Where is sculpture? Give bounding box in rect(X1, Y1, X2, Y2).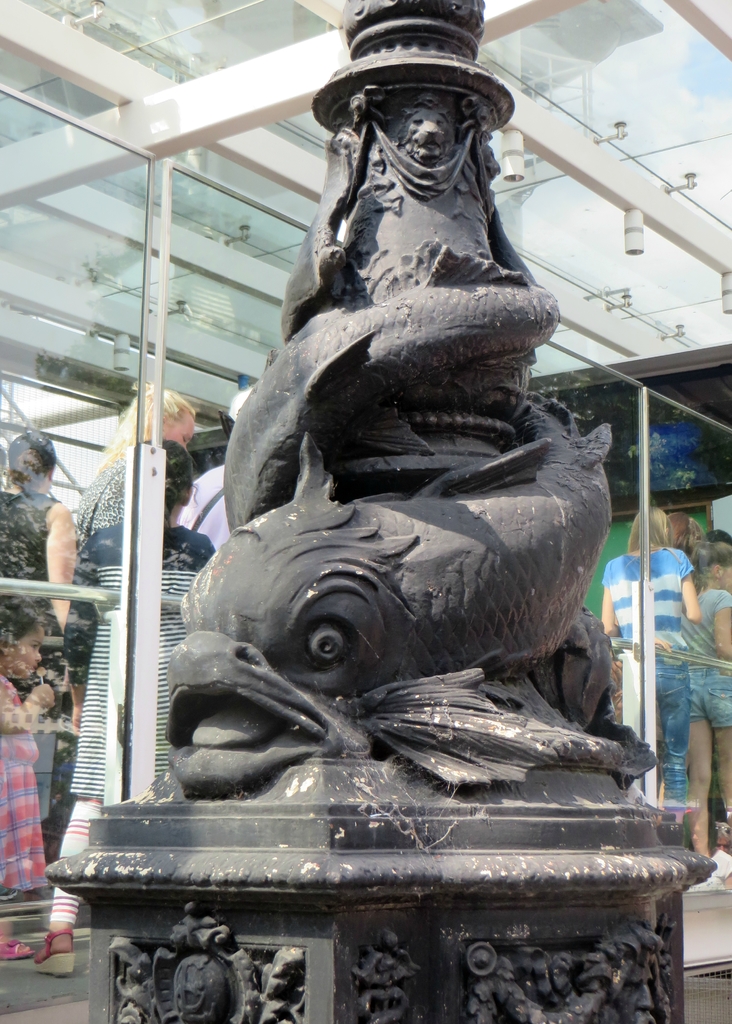
rect(126, 44, 654, 958).
